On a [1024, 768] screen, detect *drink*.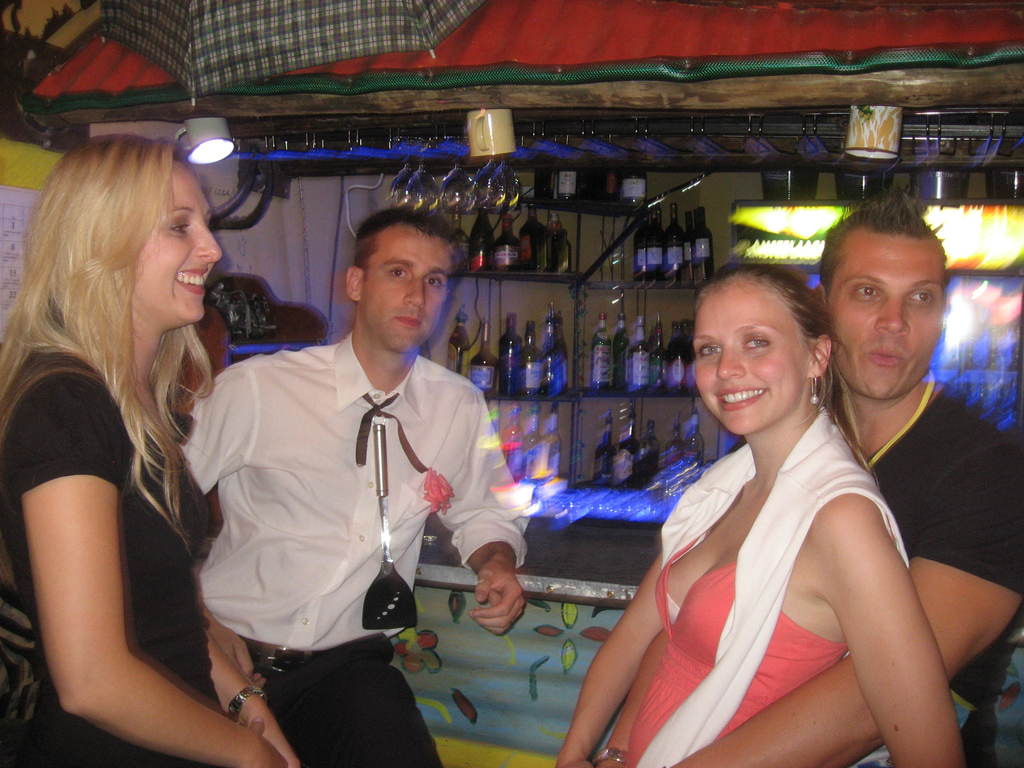
x1=518, y1=404, x2=540, y2=481.
